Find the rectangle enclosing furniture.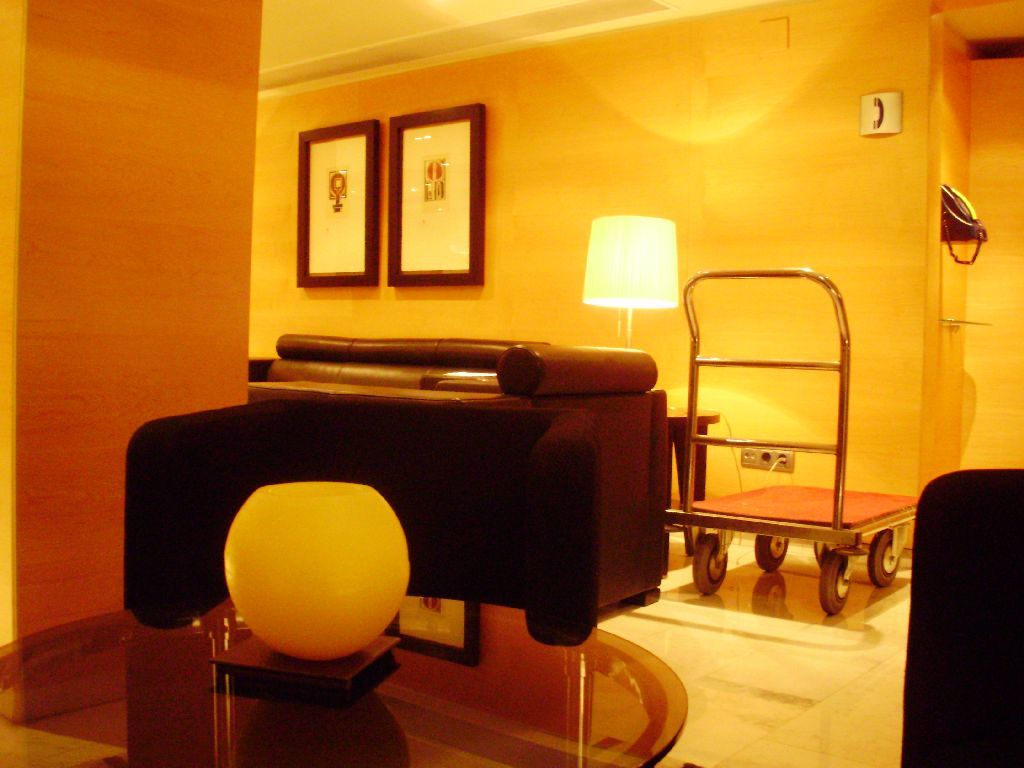
0 591 690 767.
